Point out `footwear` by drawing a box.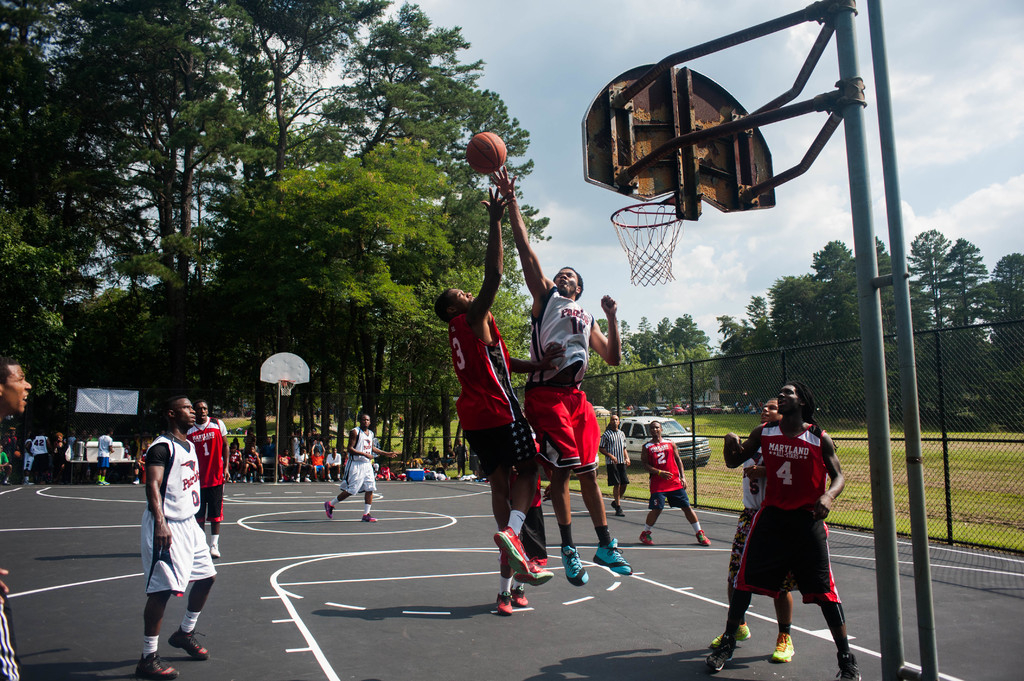
326, 478, 332, 481.
